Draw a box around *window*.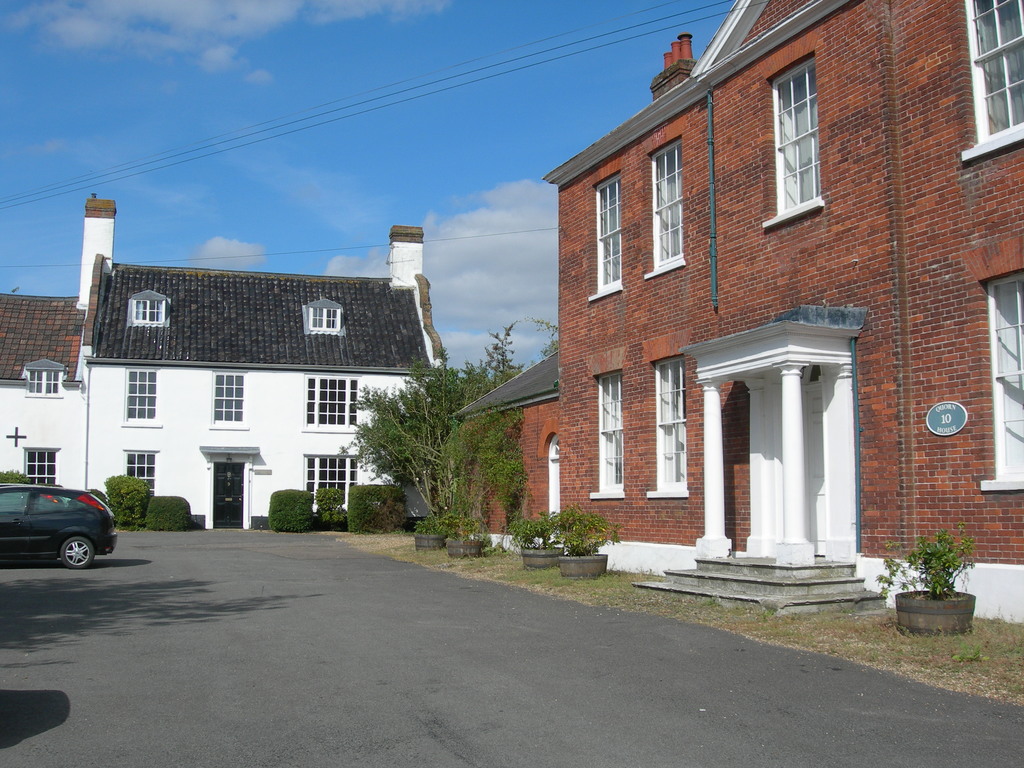
<region>302, 297, 342, 330</region>.
